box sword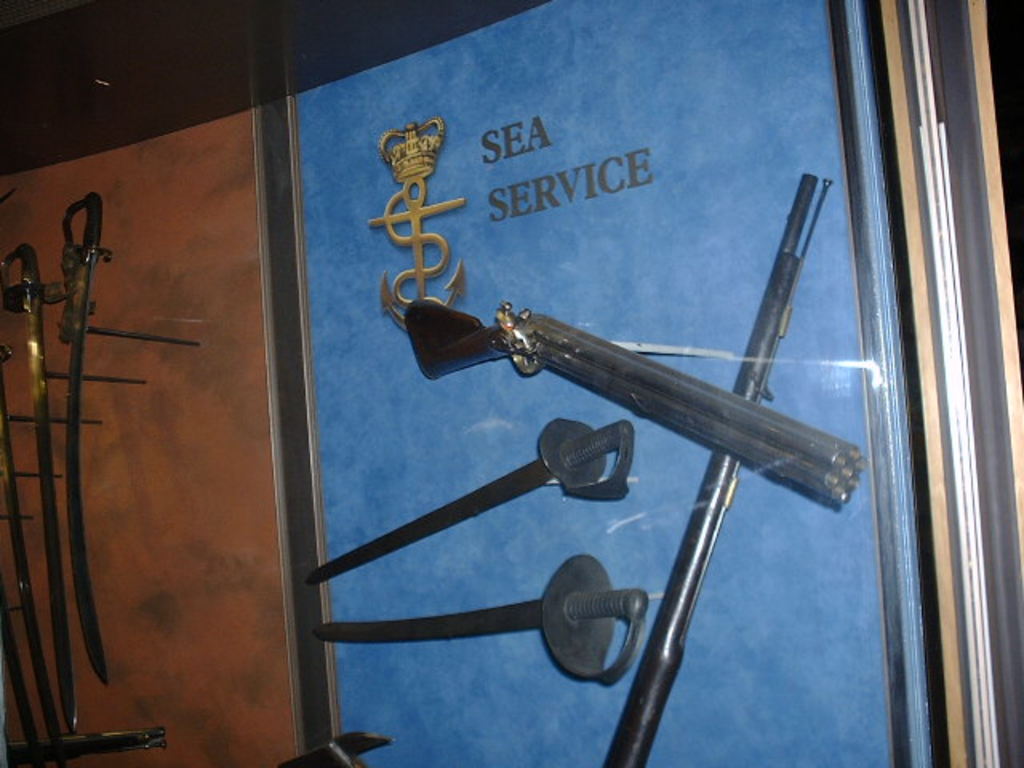
[0,616,43,763]
